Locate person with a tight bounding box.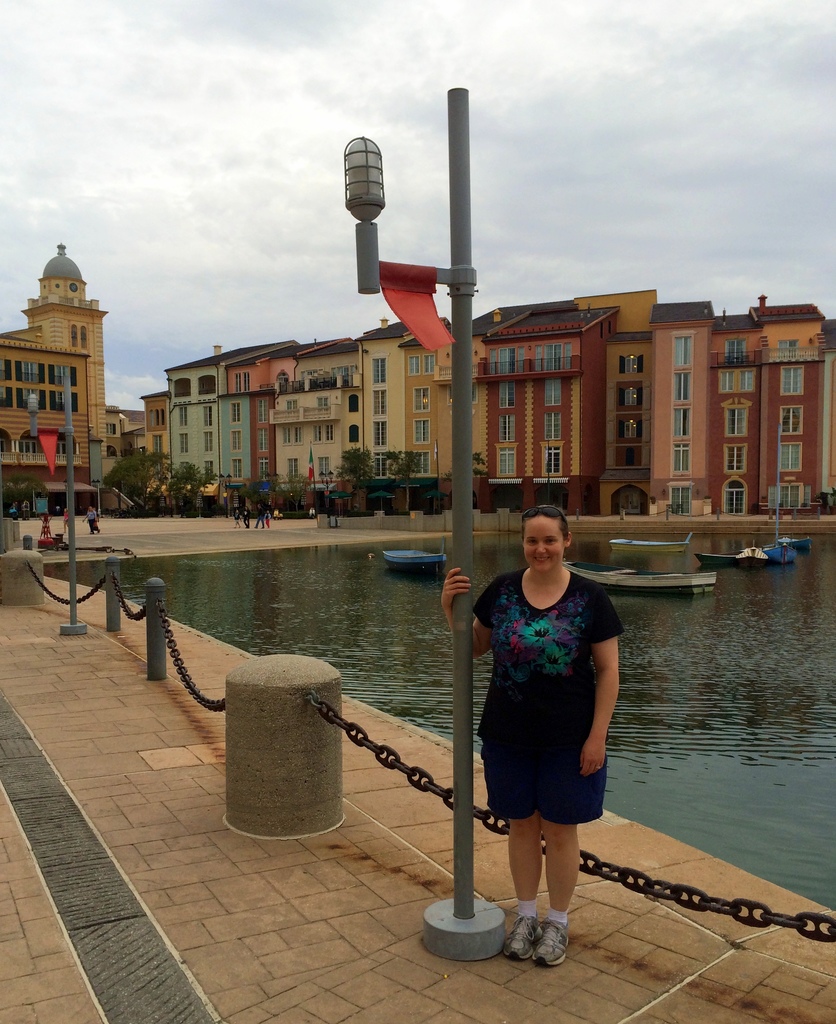
(438, 503, 622, 968).
